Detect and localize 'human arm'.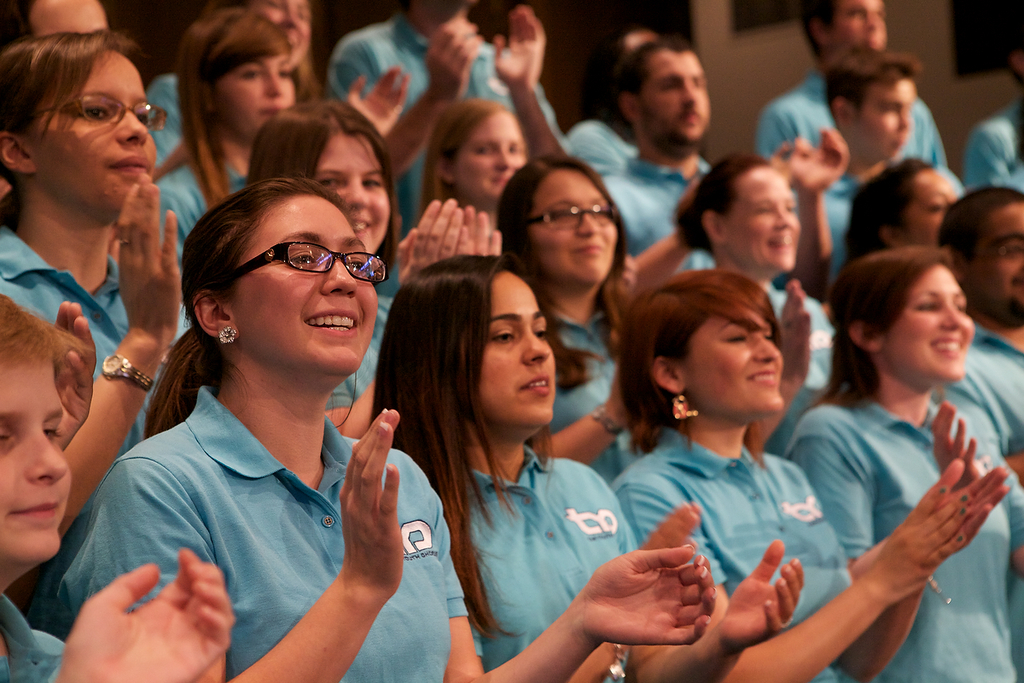
Localized at detection(54, 294, 97, 449).
